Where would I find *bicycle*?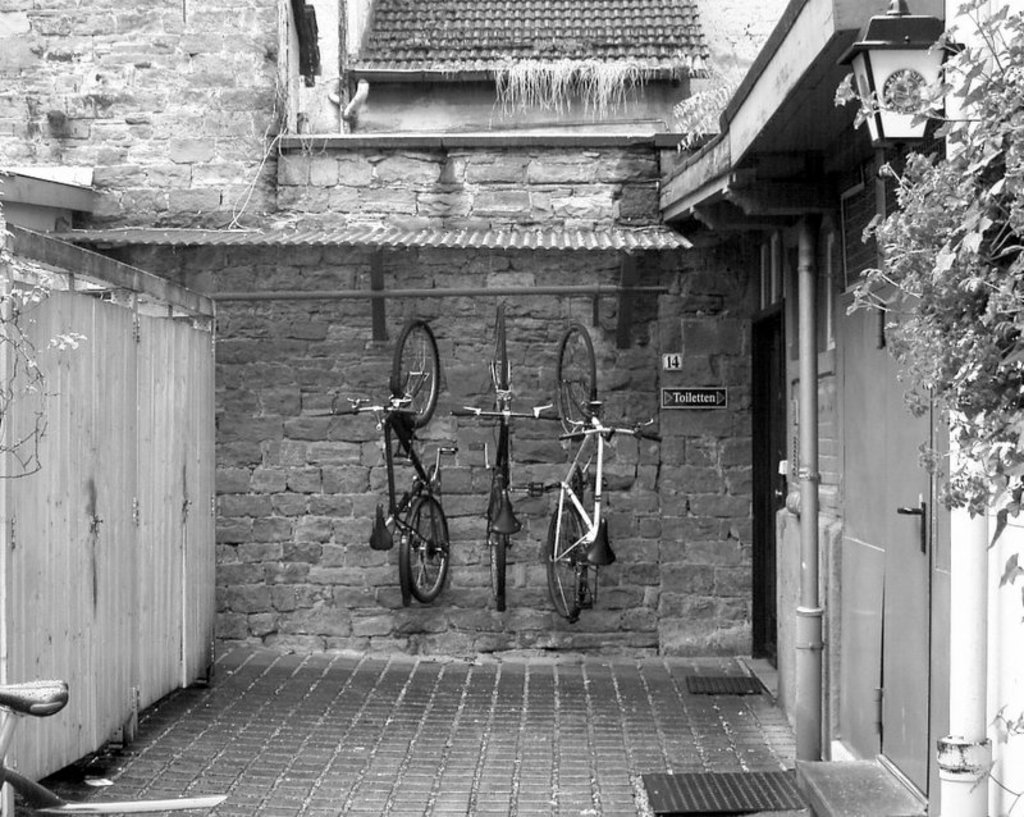
At <region>451, 301, 563, 612</region>.
